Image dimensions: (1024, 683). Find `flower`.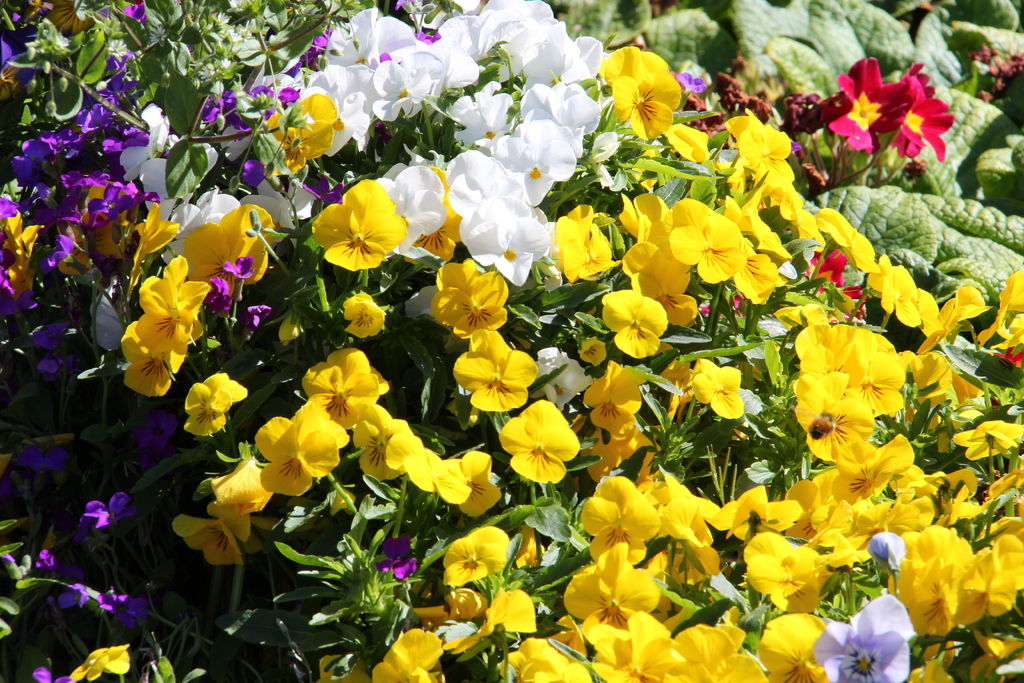
[left=310, top=177, right=406, bottom=271].
